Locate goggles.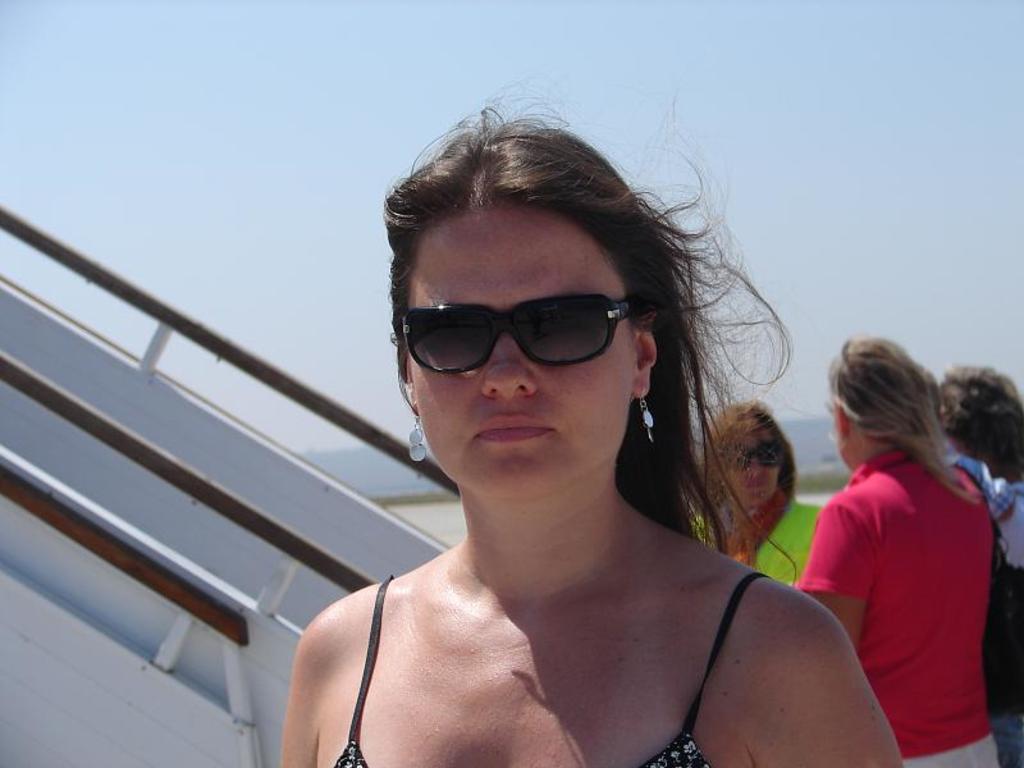
Bounding box: [722,436,783,471].
